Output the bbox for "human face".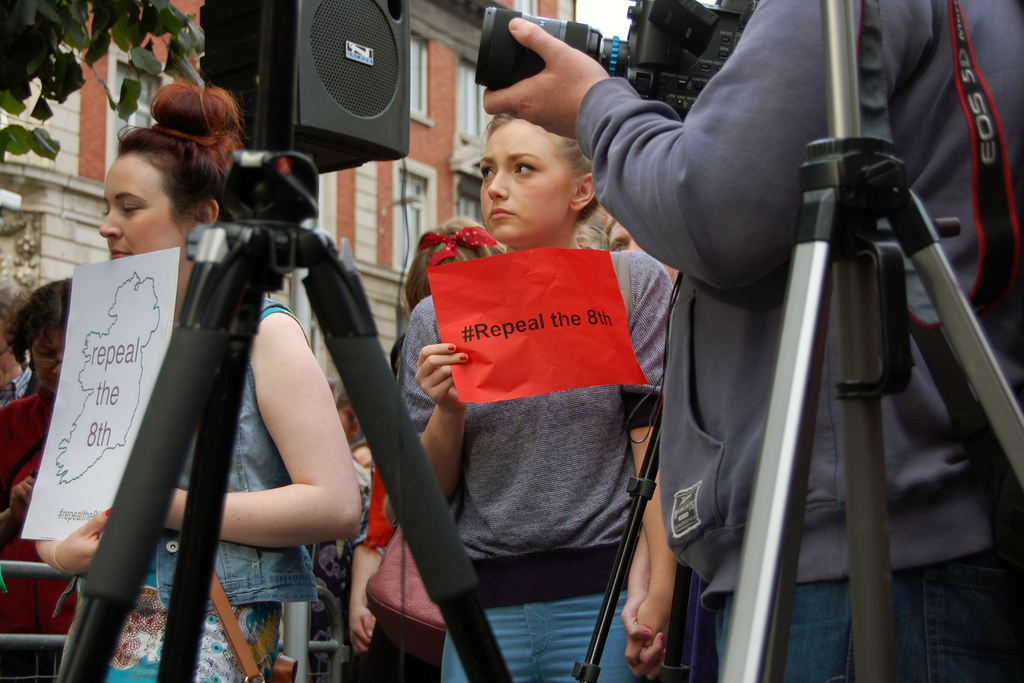
region(30, 331, 69, 396).
